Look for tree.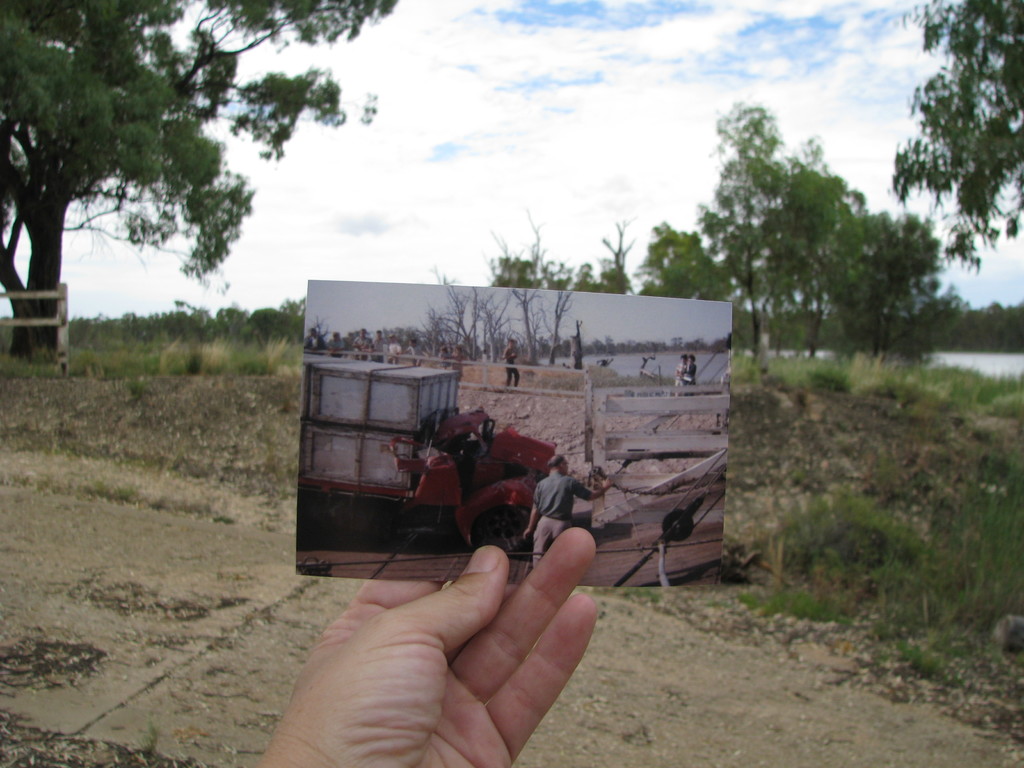
Found: [602, 218, 636, 298].
